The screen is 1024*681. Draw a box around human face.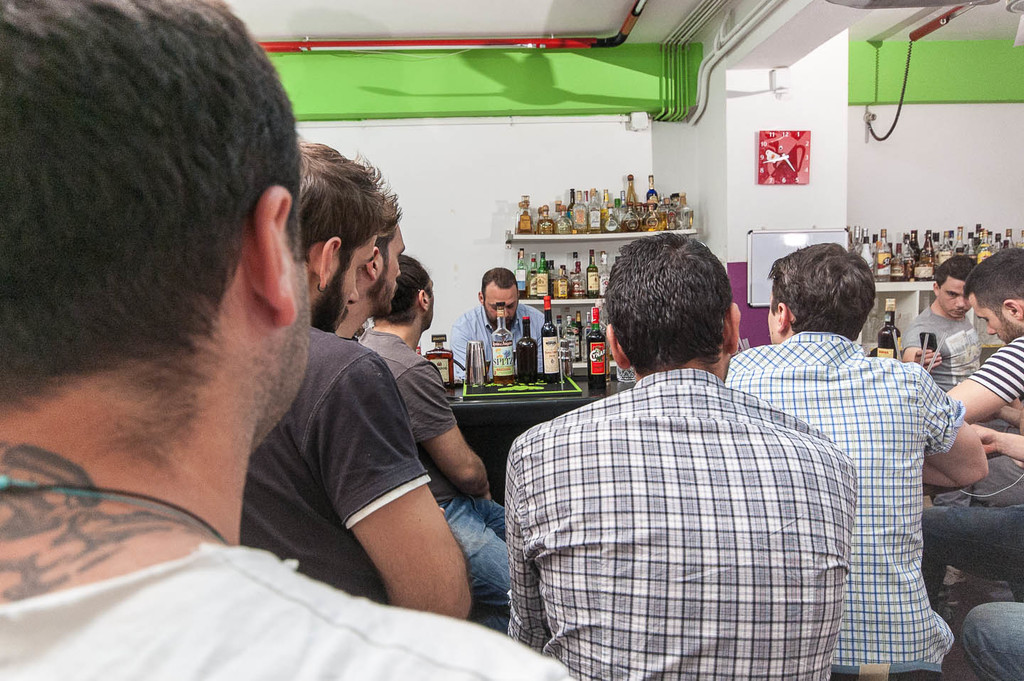
[270, 211, 318, 431].
